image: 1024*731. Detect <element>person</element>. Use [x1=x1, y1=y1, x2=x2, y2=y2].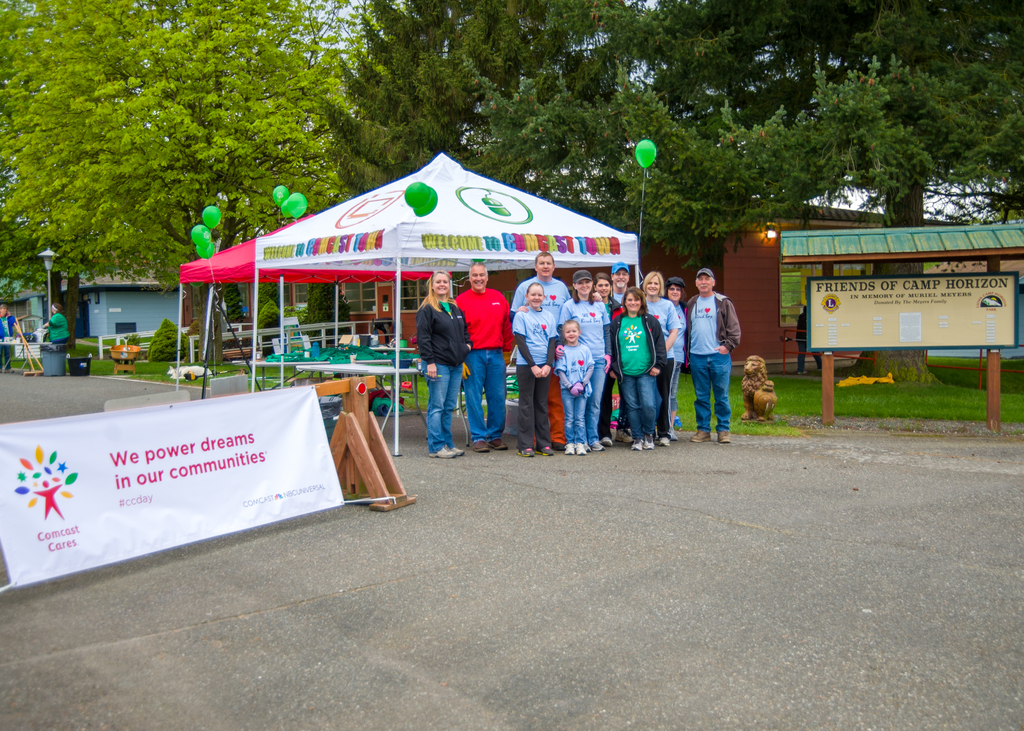
[x1=513, y1=248, x2=579, y2=446].
